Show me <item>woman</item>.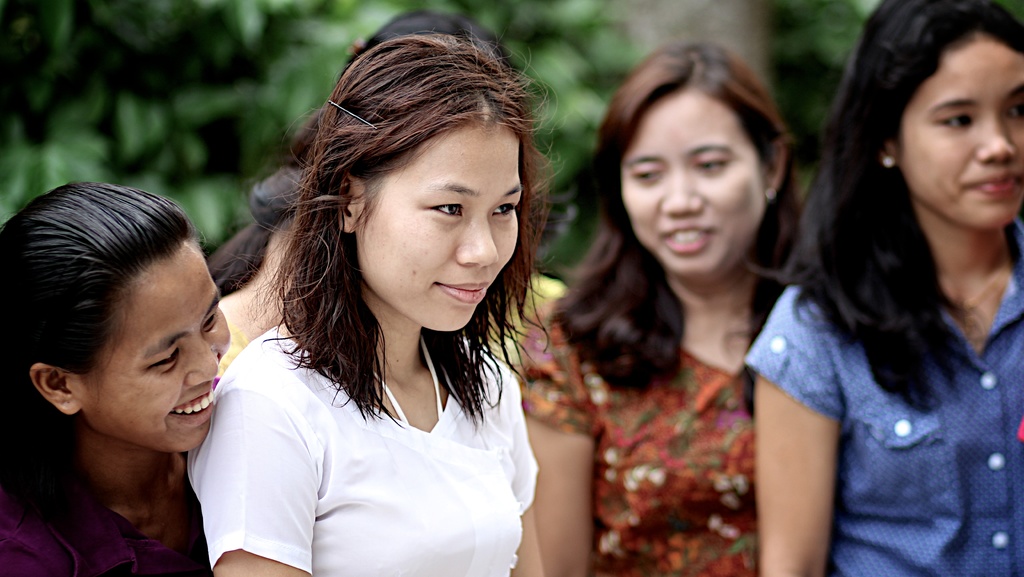
<item>woman</item> is here: bbox=(0, 180, 232, 576).
